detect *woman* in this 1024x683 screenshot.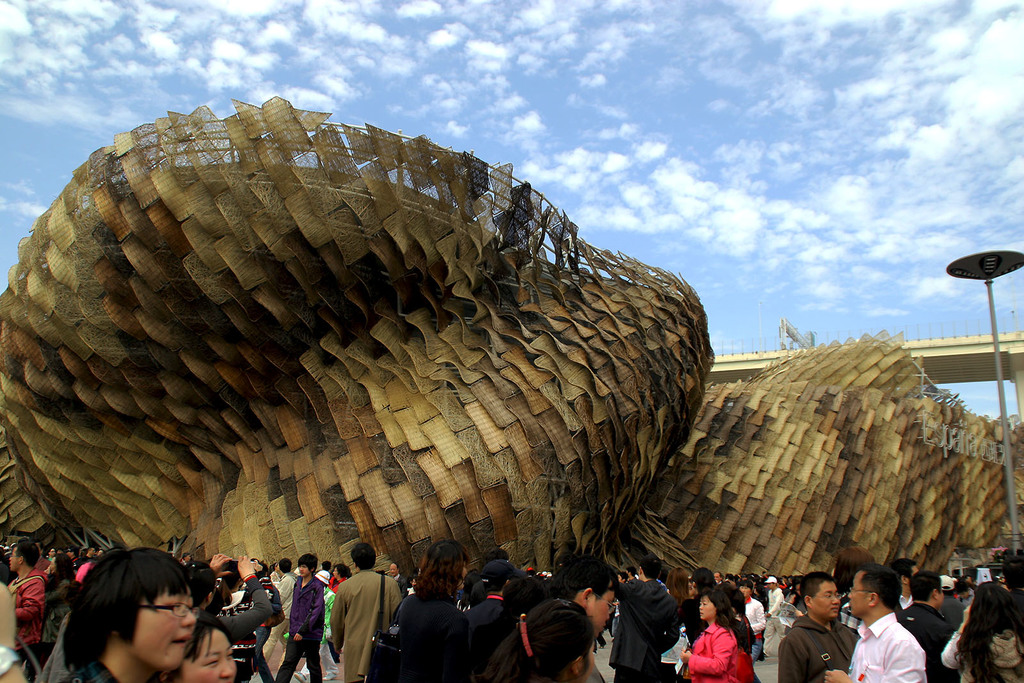
Detection: 474, 604, 596, 682.
